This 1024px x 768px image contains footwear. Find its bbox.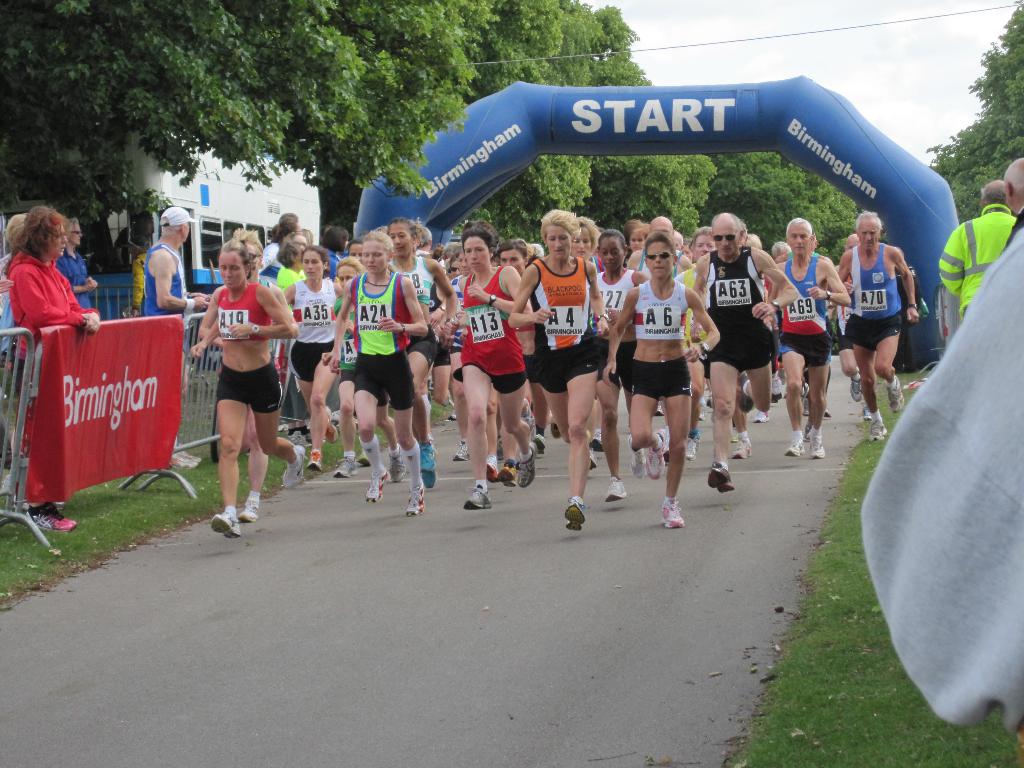
[463,486,494,511].
